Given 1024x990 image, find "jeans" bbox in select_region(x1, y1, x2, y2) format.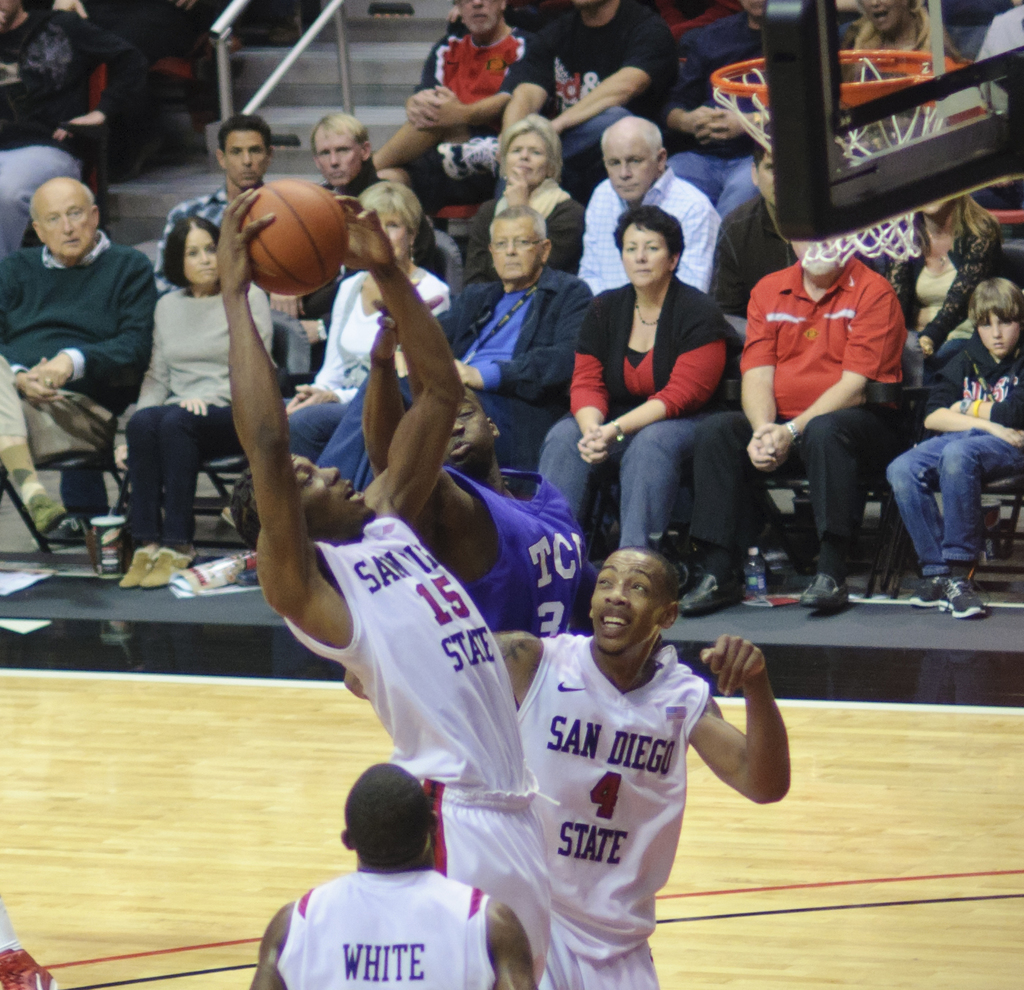
select_region(664, 151, 761, 212).
